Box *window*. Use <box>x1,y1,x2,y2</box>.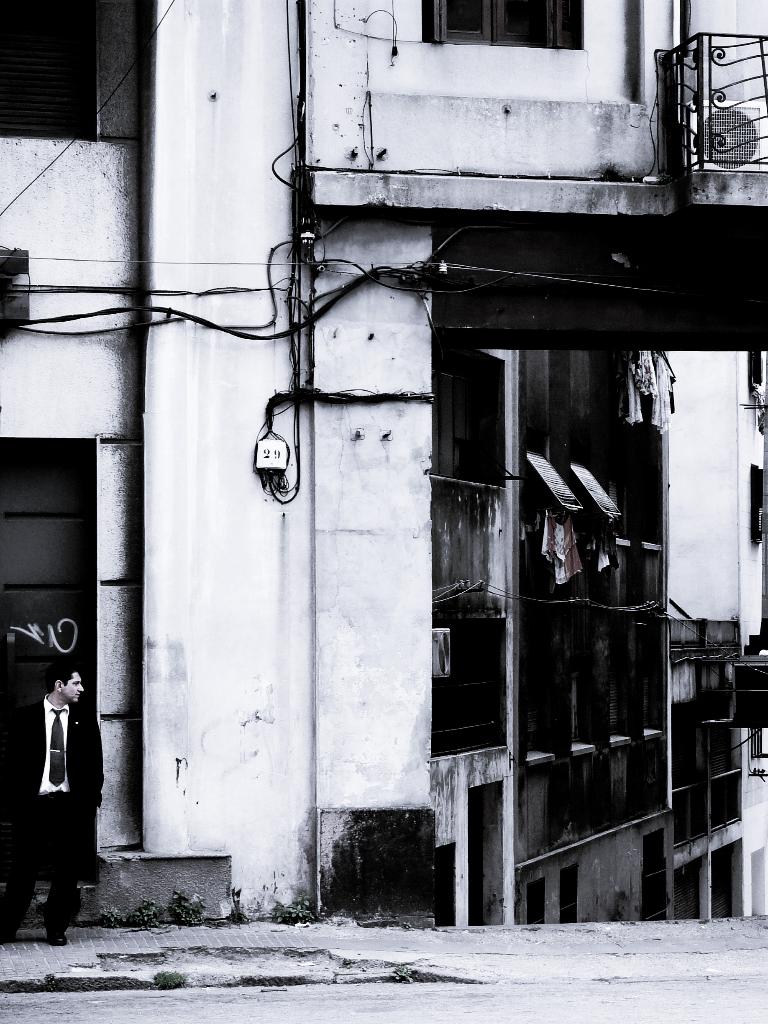
<box>747,349,764,409</box>.
